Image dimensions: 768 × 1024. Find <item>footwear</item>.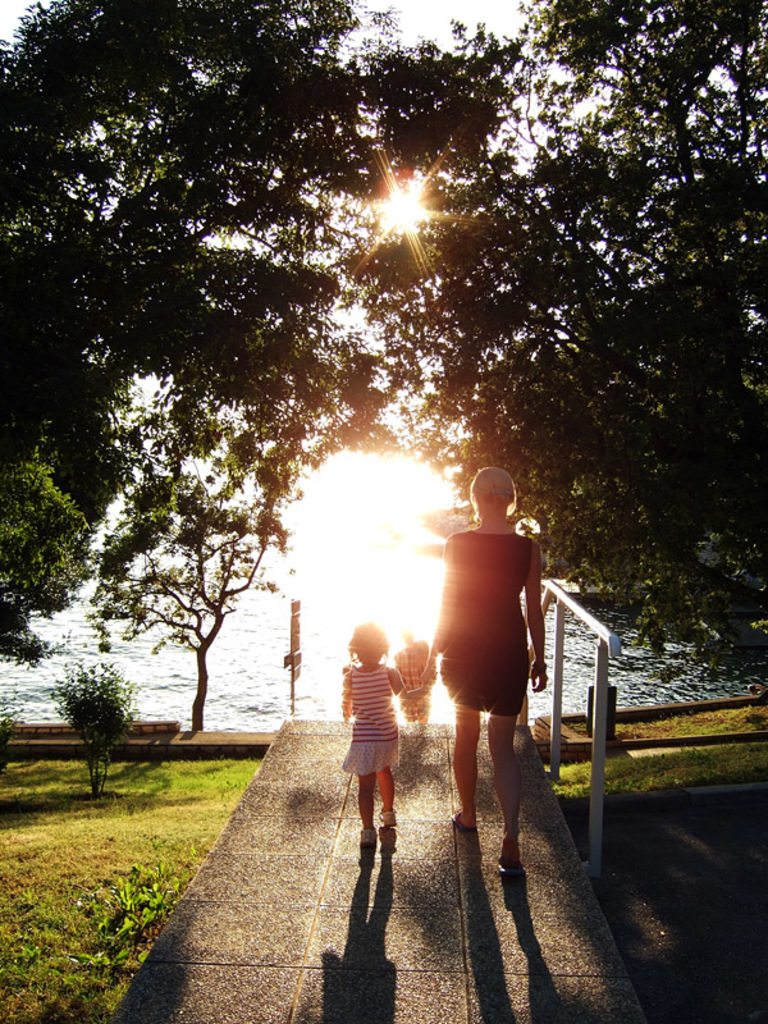
{"x1": 378, "y1": 809, "x2": 398, "y2": 827}.
